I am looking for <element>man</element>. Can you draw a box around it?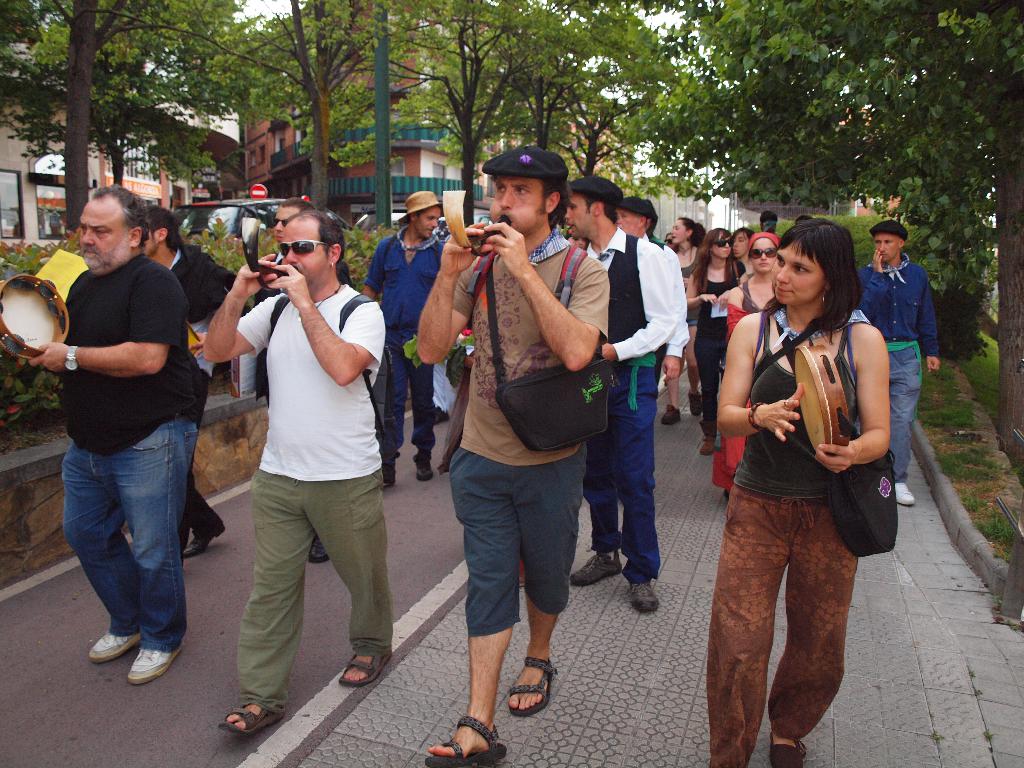
Sure, the bounding box is bbox=(145, 204, 226, 559).
